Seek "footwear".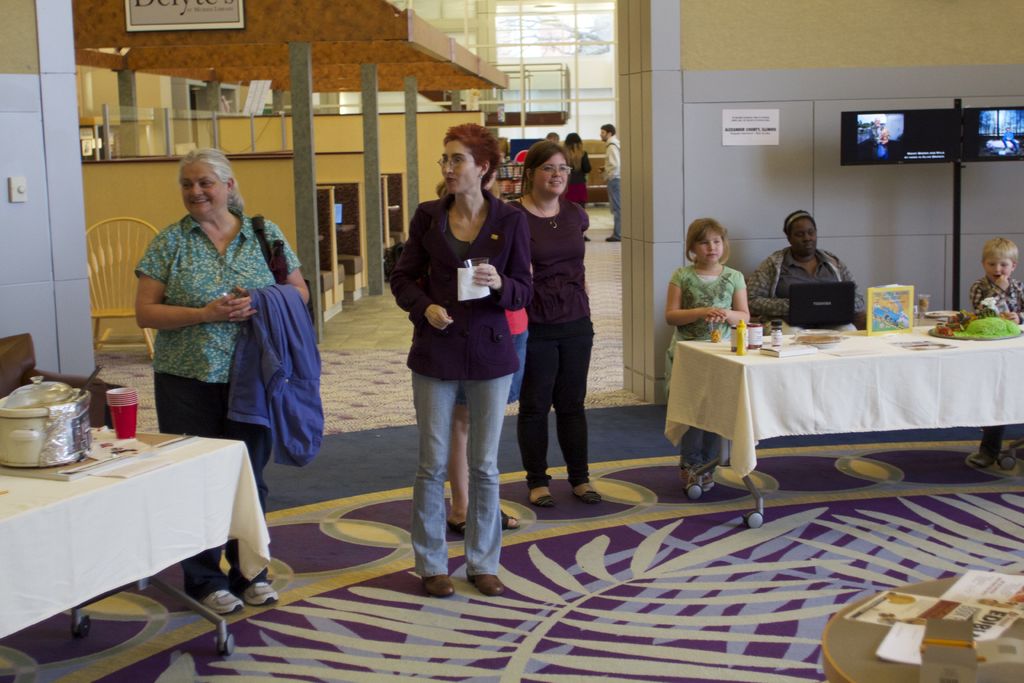
(left=418, top=577, right=459, bottom=603).
